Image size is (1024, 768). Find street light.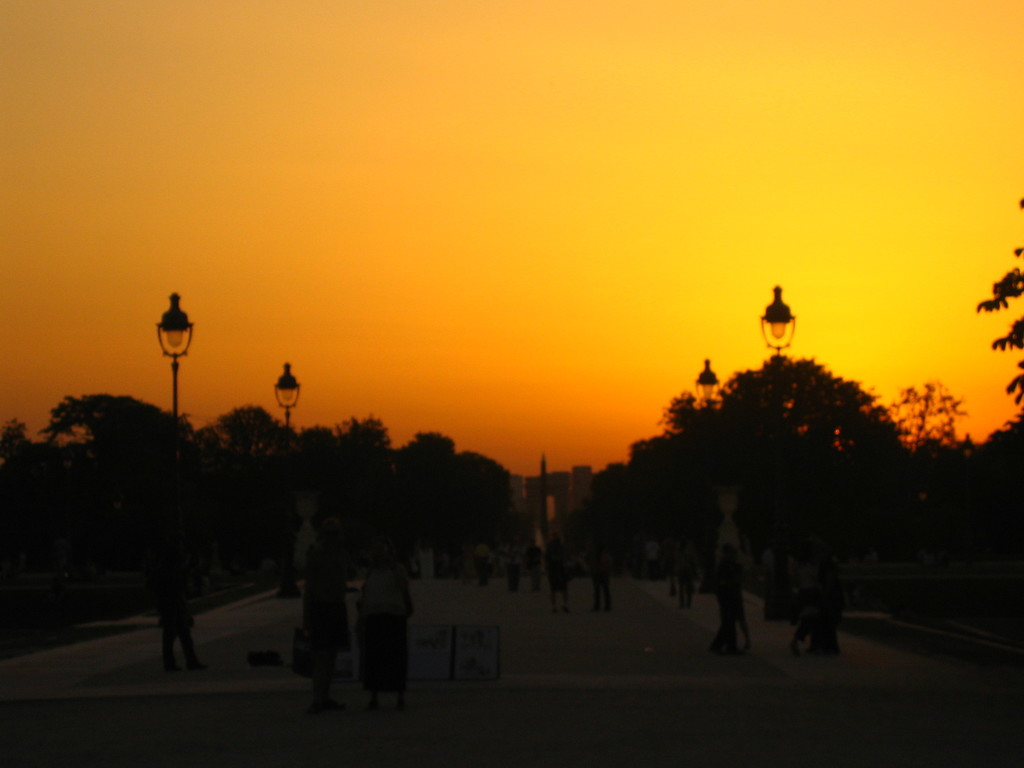
{"x1": 149, "y1": 289, "x2": 193, "y2": 413}.
